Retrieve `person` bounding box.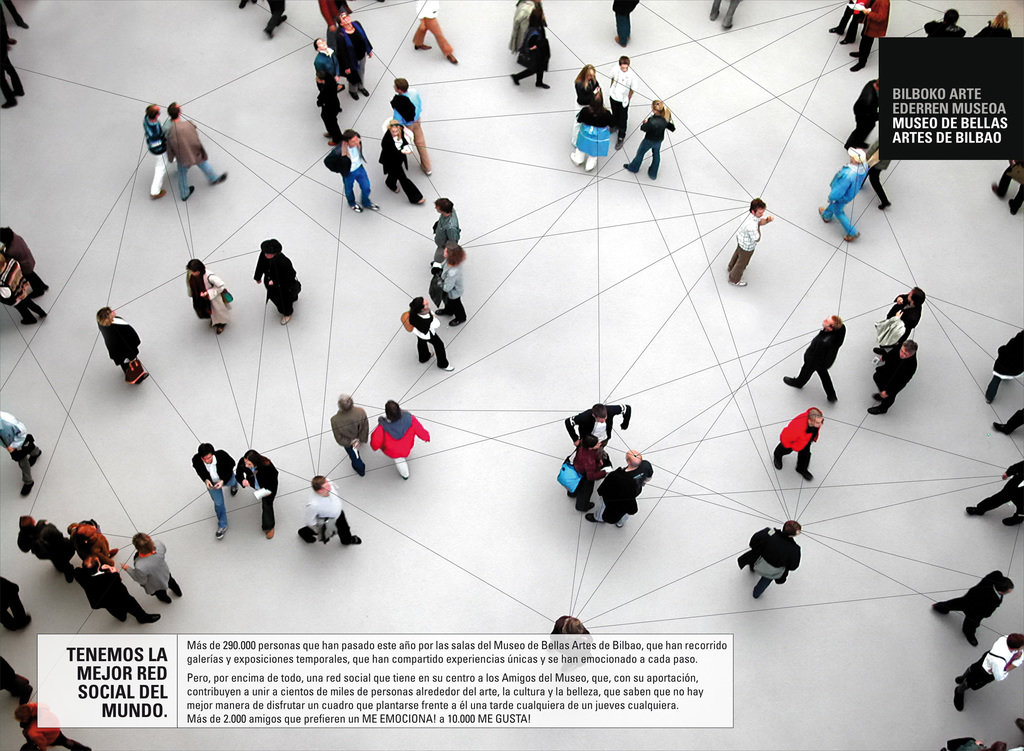
Bounding box: x1=238, y1=455, x2=278, y2=544.
